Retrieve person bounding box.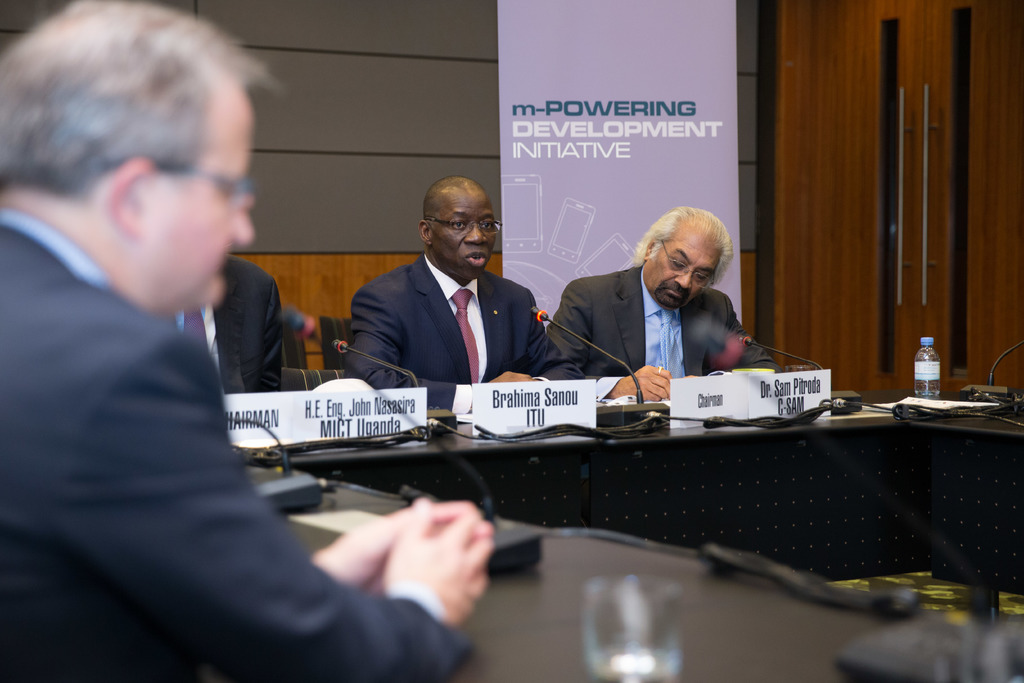
Bounding box: region(545, 208, 786, 402).
